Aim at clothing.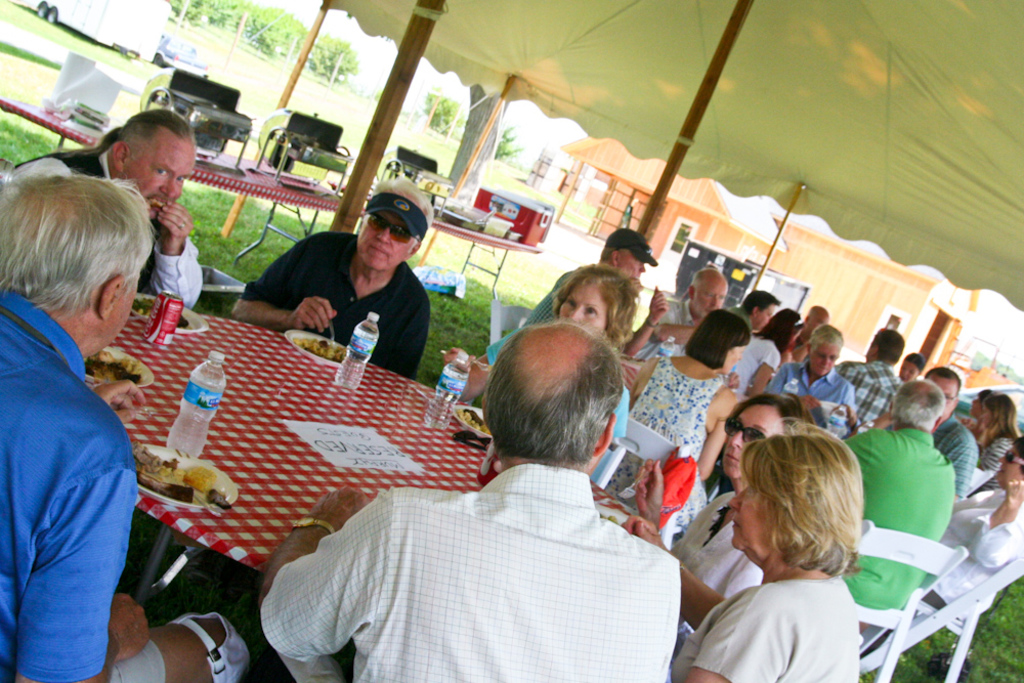
Aimed at l=844, t=431, r=961, b=613.
